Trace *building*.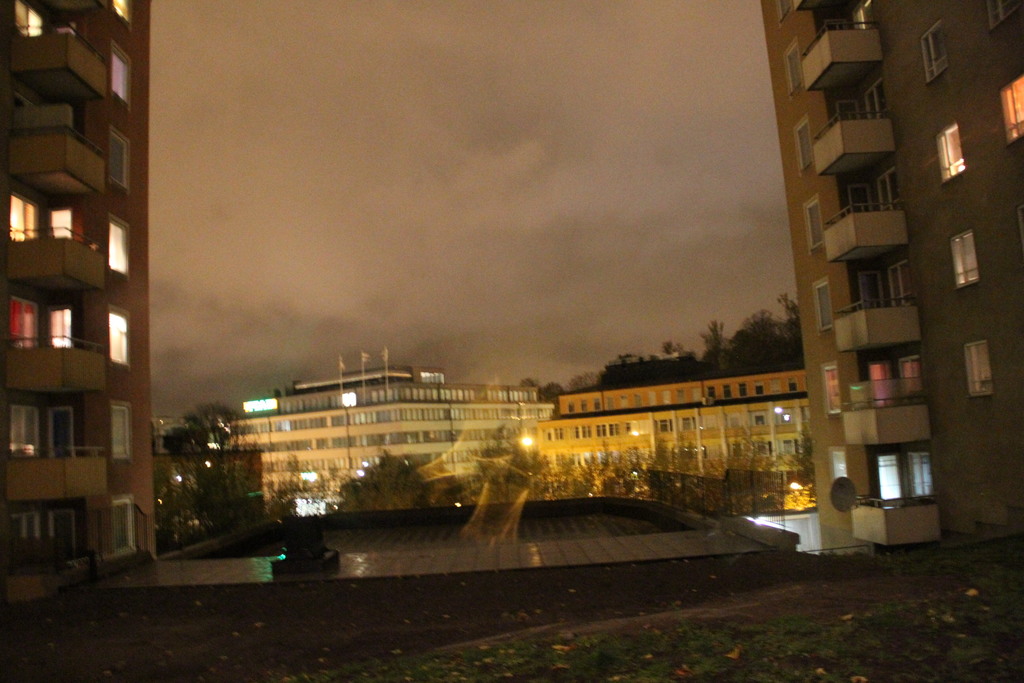
Traced to rect(4, 0, 162, 607).
